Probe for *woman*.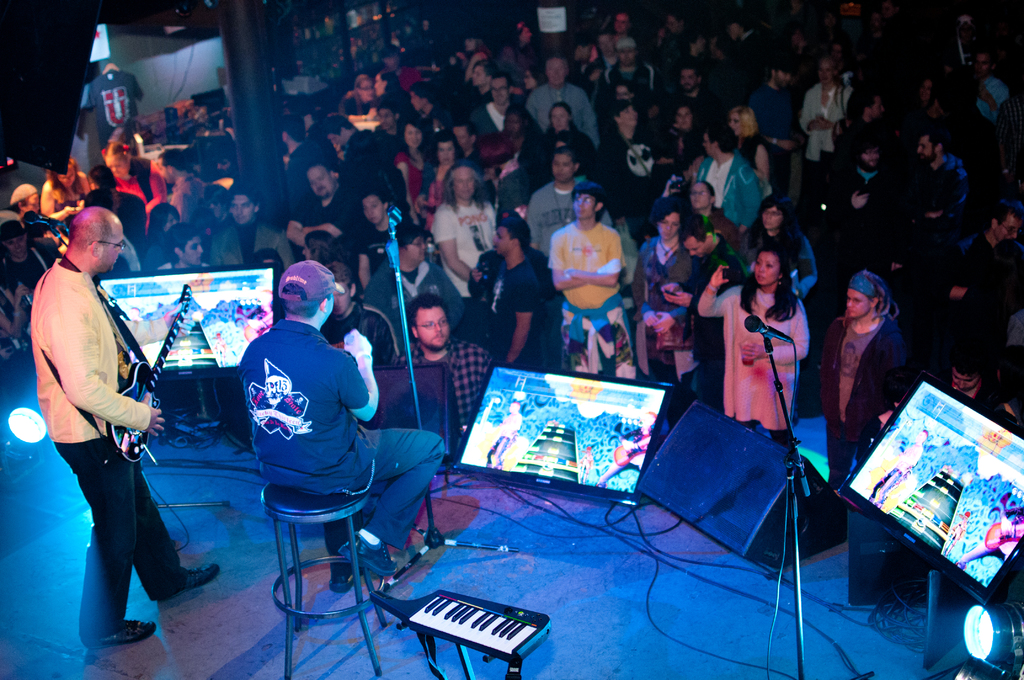
Probe result: [102, 138, 166, 229].
